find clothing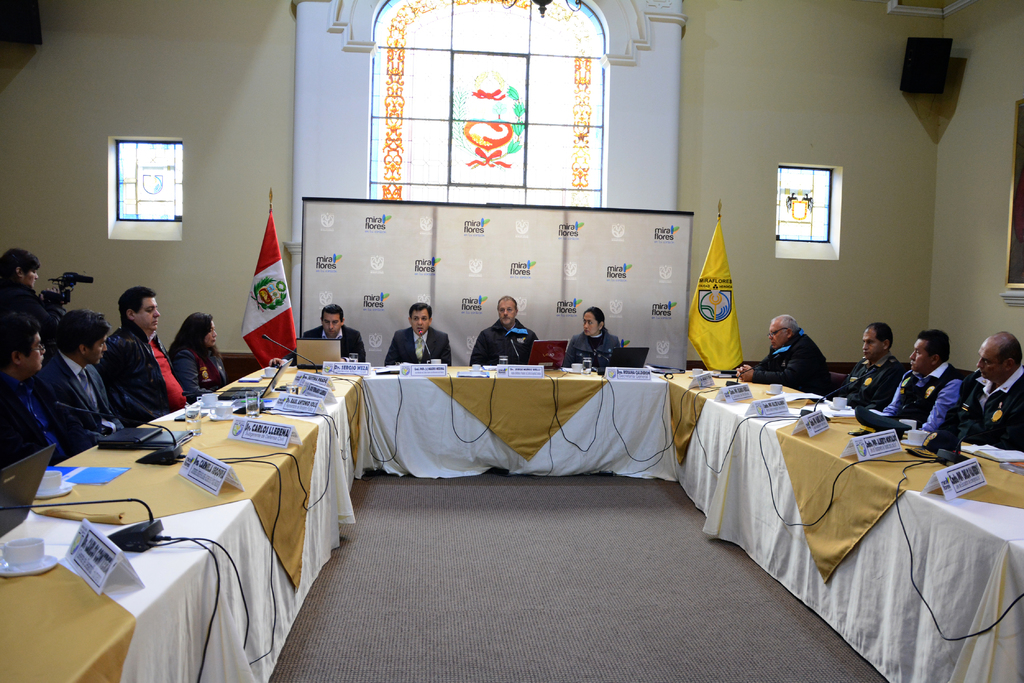
select_region(955, 367, 1023, 463)
